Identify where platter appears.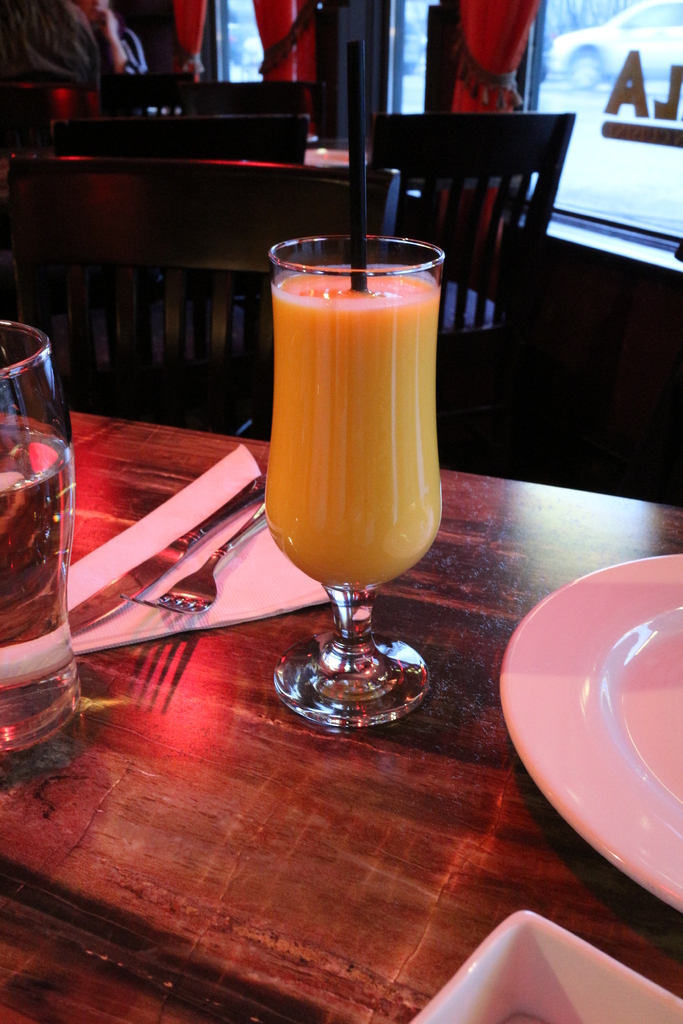
Appears at locate(413, 910, 682, 1023).
